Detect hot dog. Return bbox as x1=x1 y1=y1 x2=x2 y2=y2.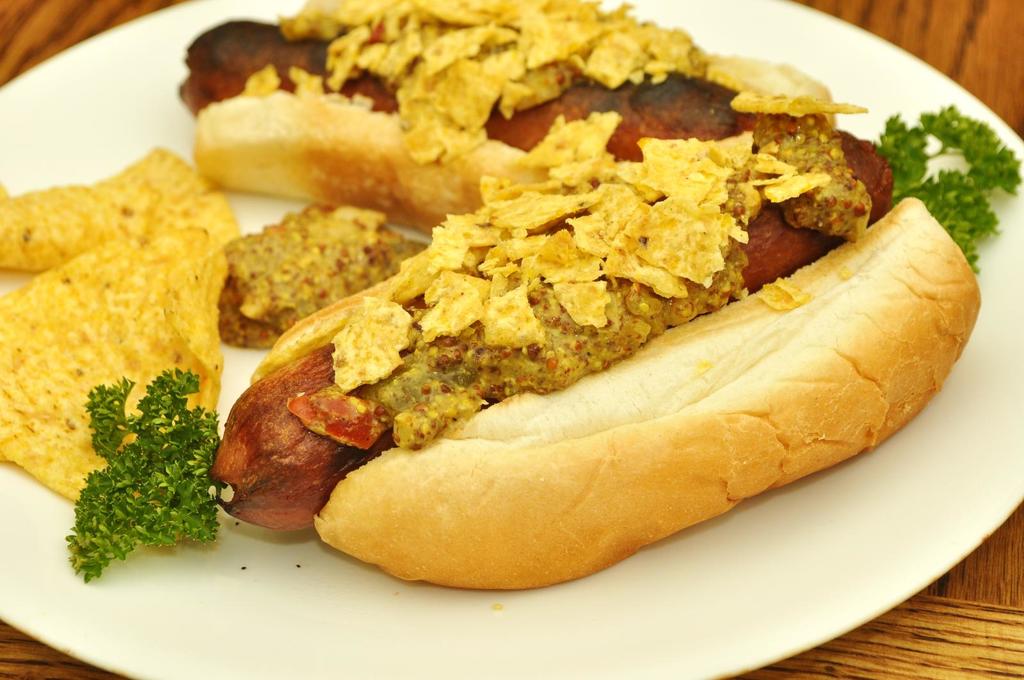
x1=174 y1=0 x2=874 y2=189.
